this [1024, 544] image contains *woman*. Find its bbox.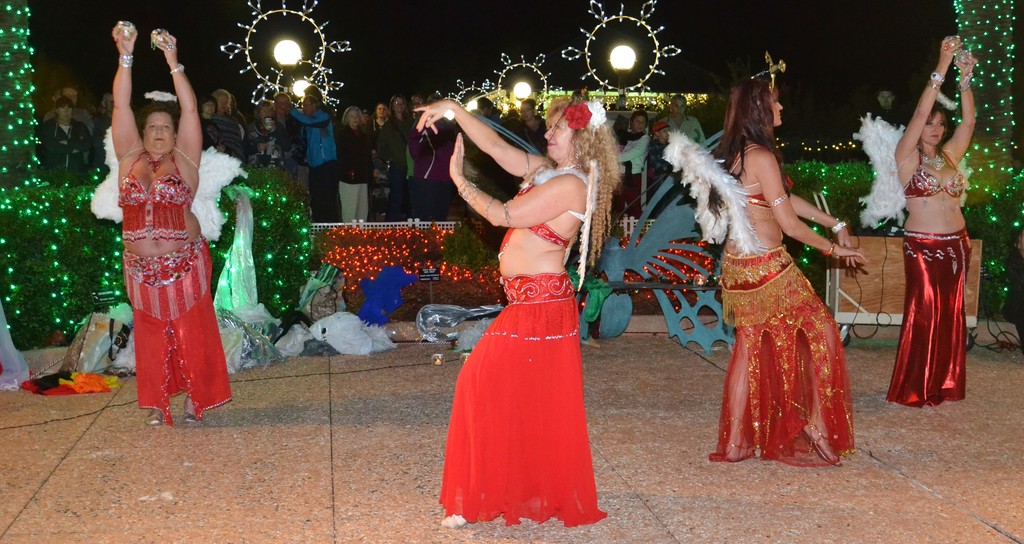
region(366, 100, 390, 158).
